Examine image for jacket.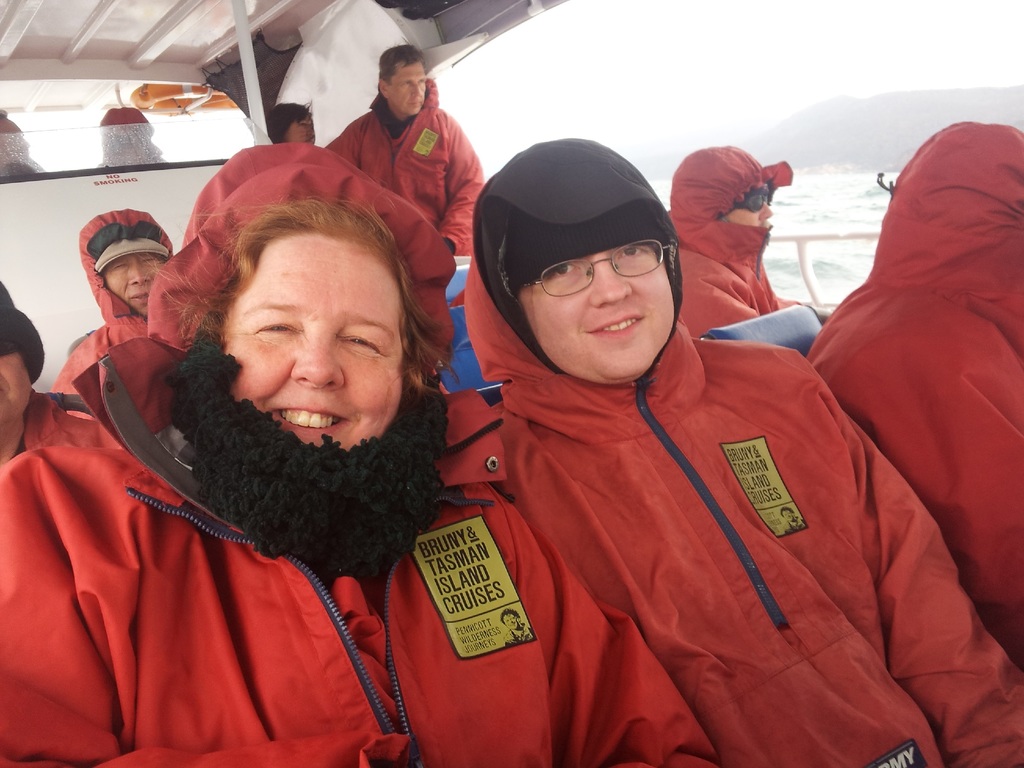
Examination result: box=[668, 143, 799, 337].
